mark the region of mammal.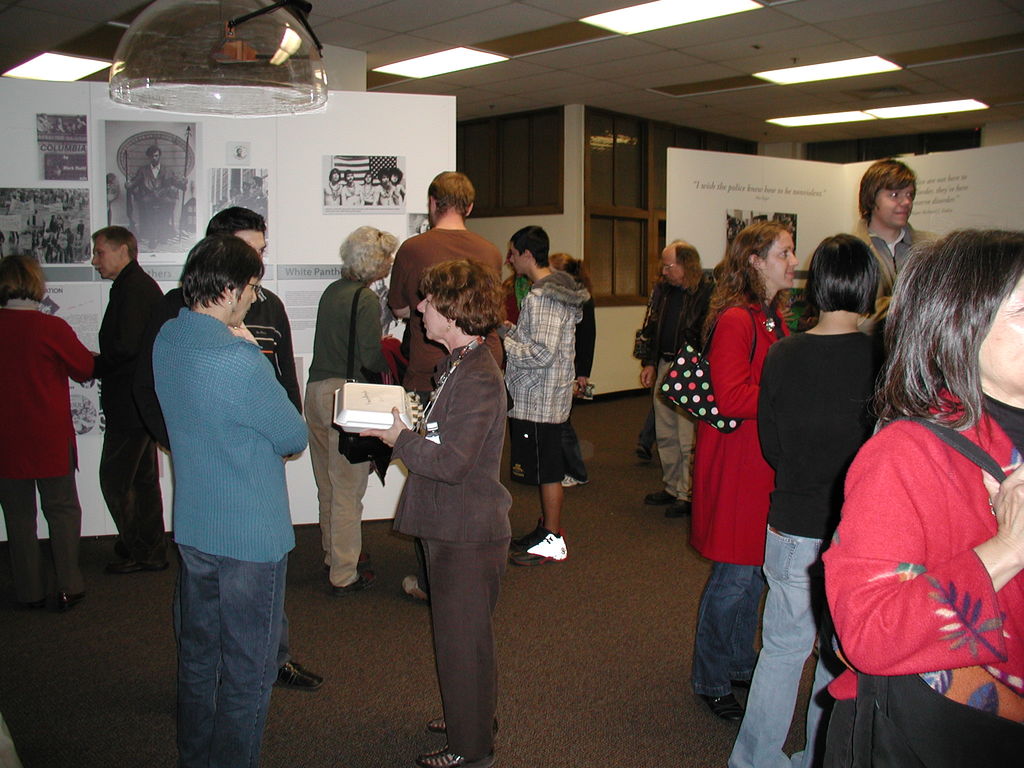
Region: {"x1": 385, "y1": 252, "x2": 513, "y2": 767}.
